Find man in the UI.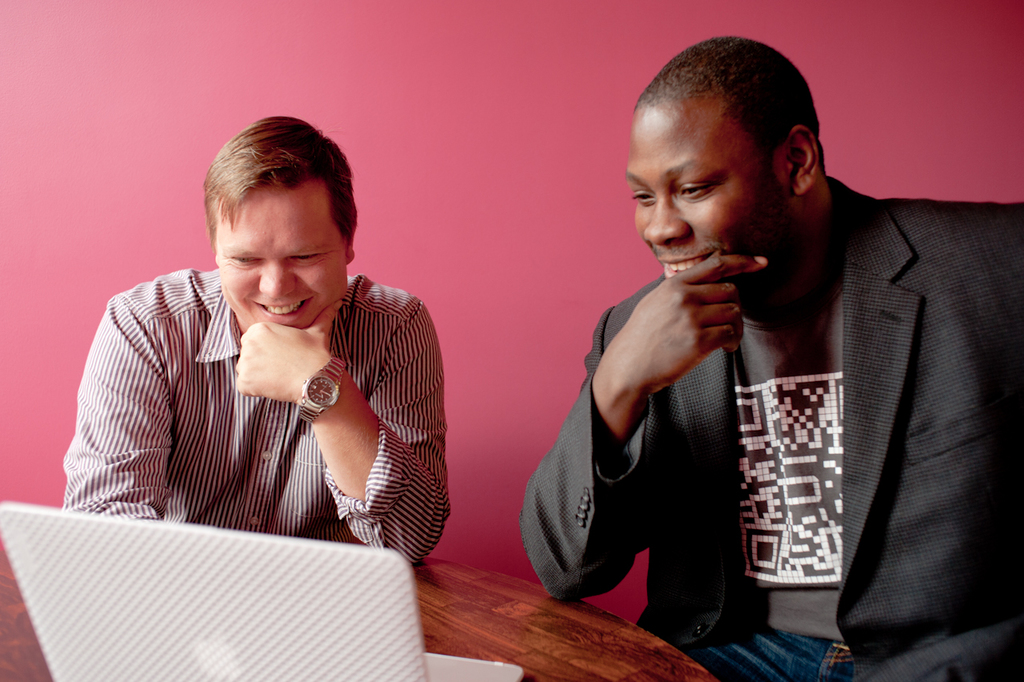
UI element at <box>52,108,456,573</box>.
